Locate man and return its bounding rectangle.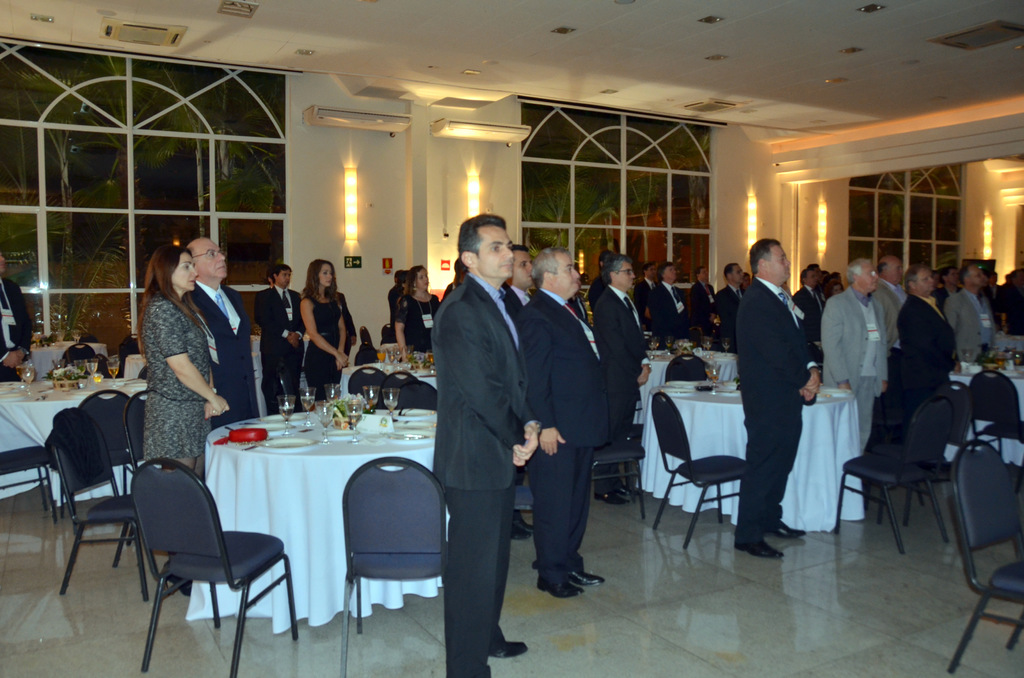
bbox(385, 268, 425, 359).
